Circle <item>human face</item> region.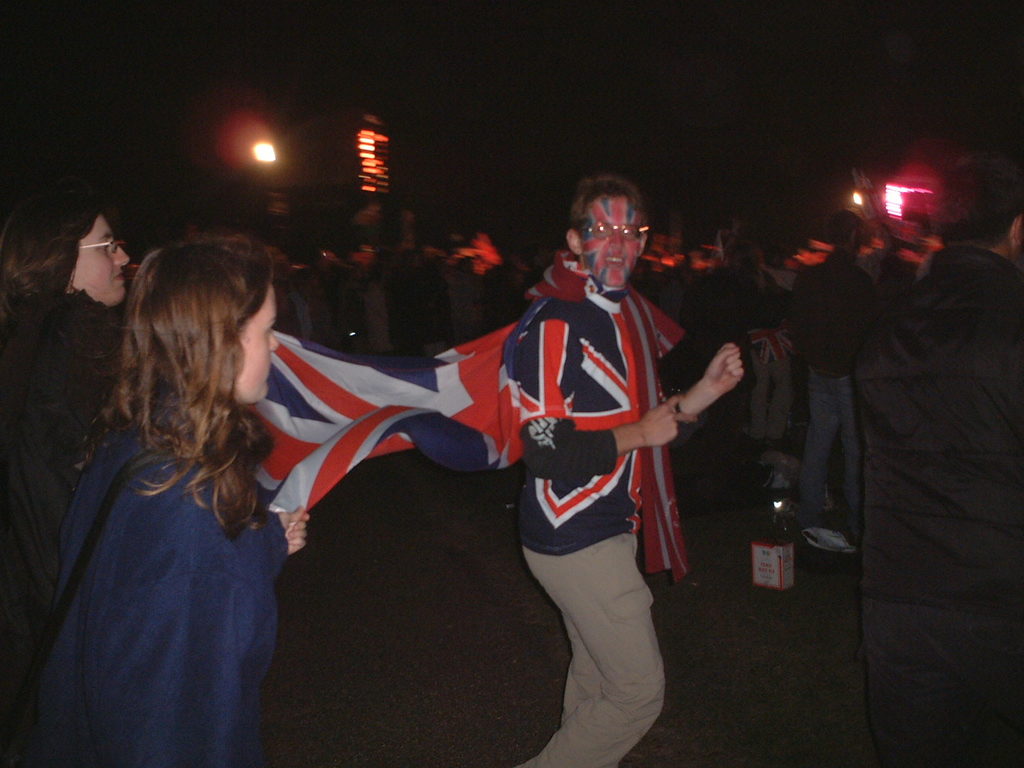
Region: 235/286/281/406.
